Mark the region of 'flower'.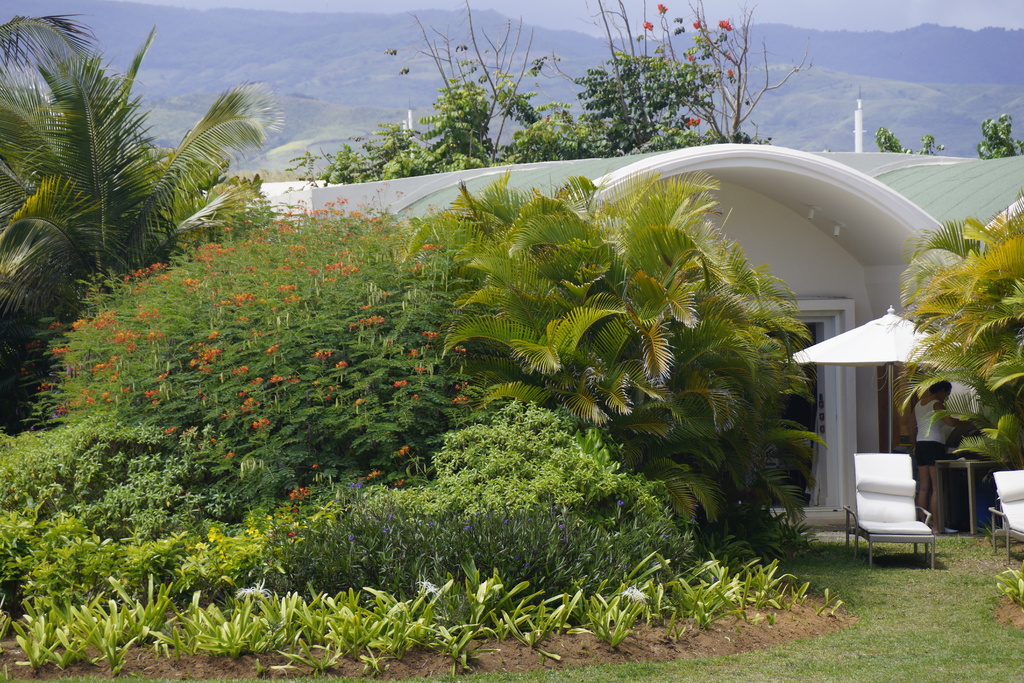
Region: detection(291, 483, 308, 499).
